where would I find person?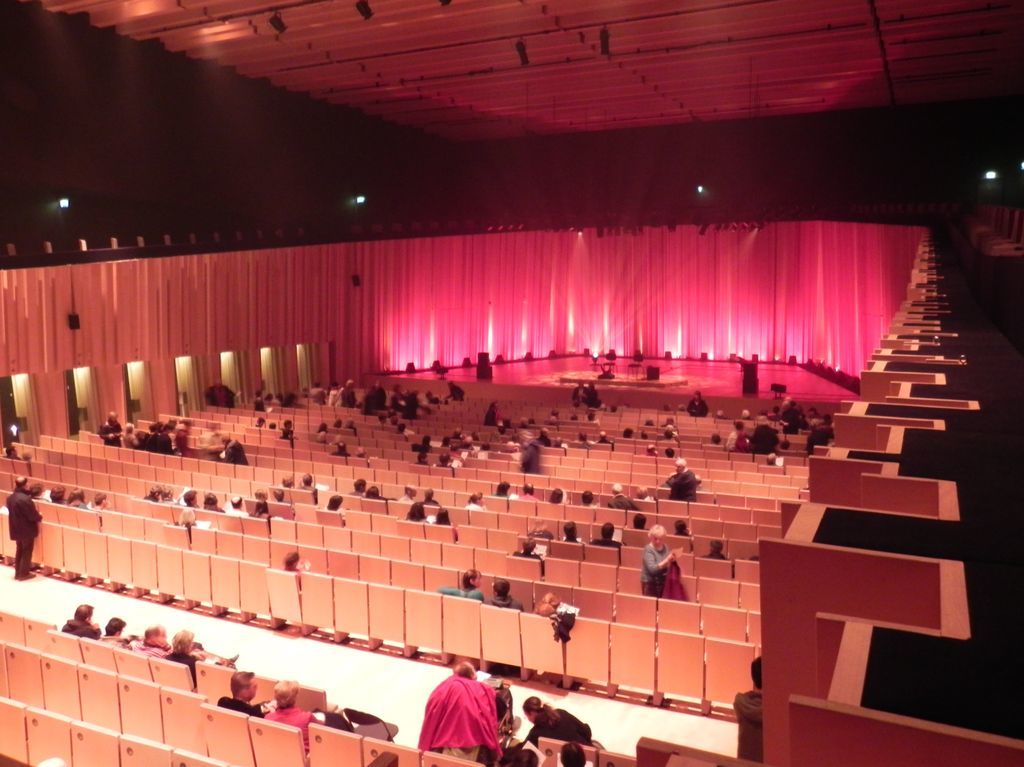
At [x1=633, y1=522, x2=680, y2=599].
